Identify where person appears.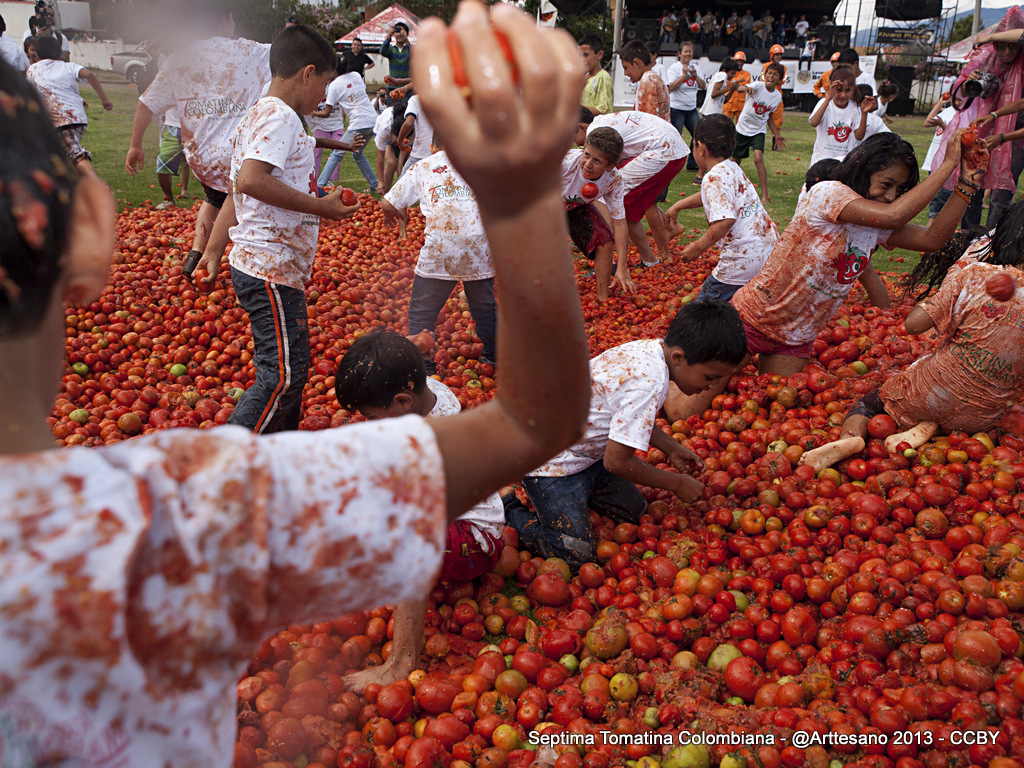
Appears at box=[337, 327, 504, 693].
